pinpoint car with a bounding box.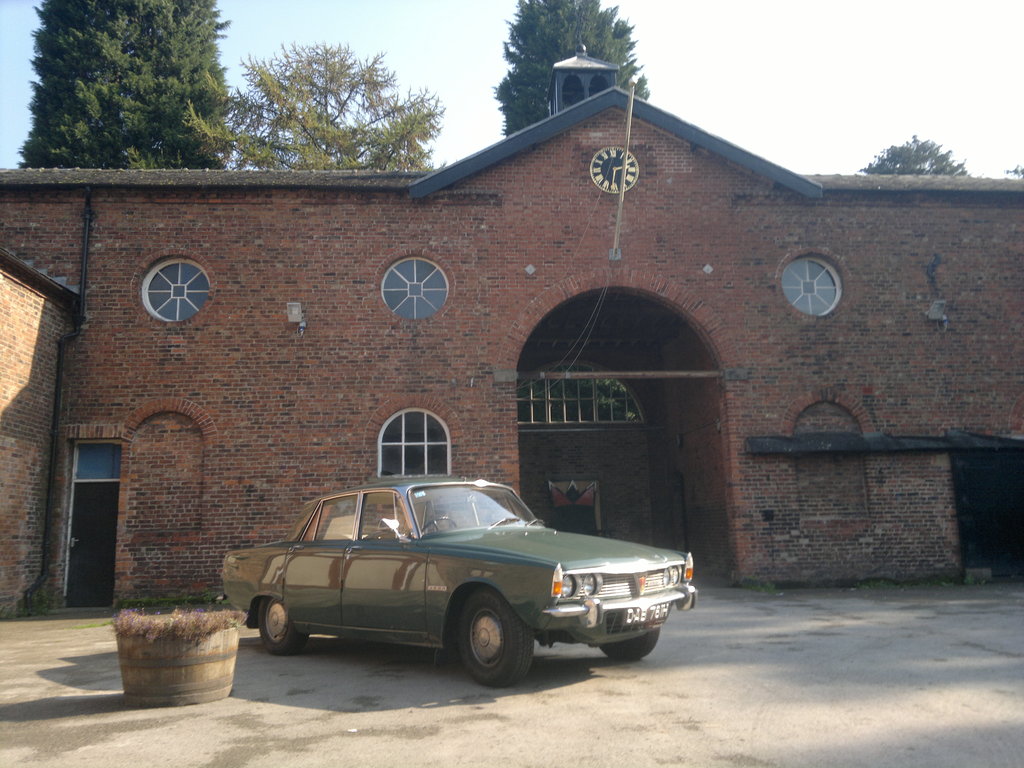
224,475,689,682.
